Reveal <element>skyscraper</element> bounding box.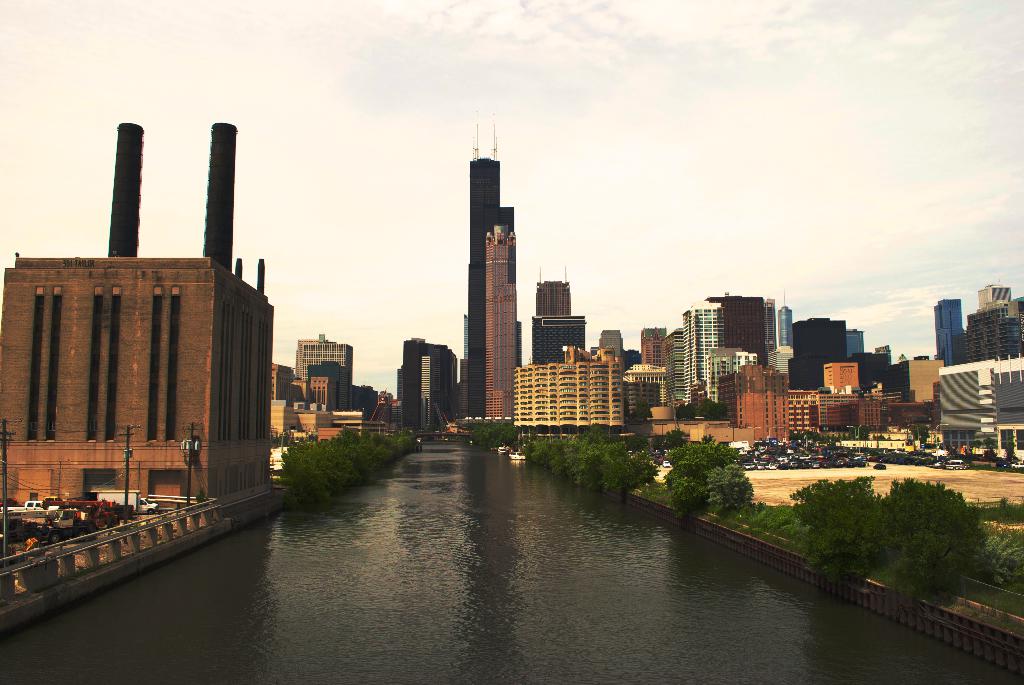
Revealed: 516/331/643/434.
